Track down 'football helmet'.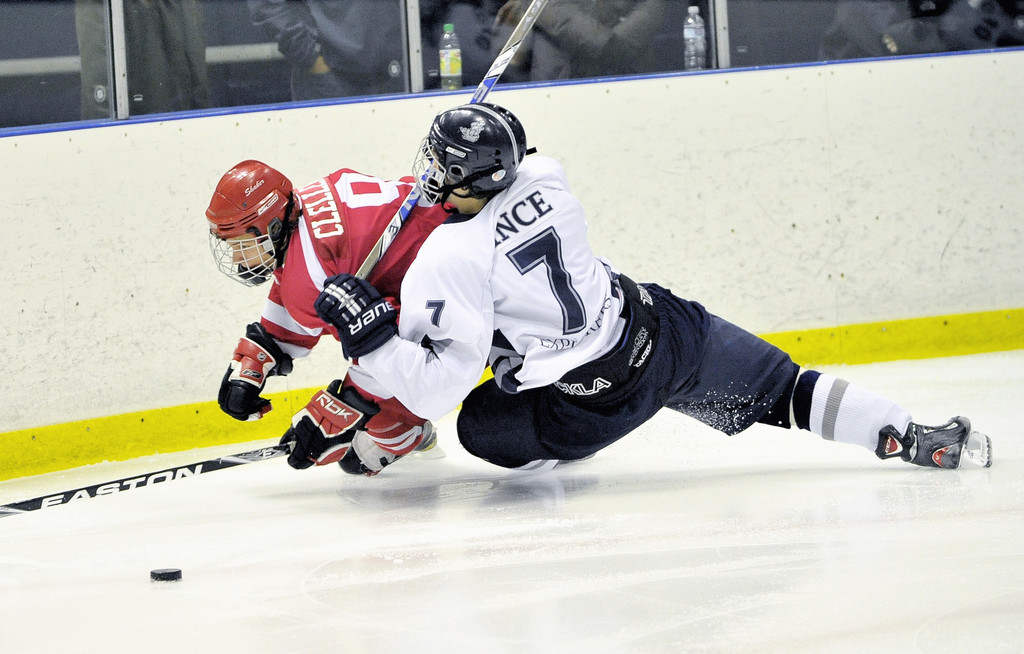
Tracked to (408, 99, 535, 209).
